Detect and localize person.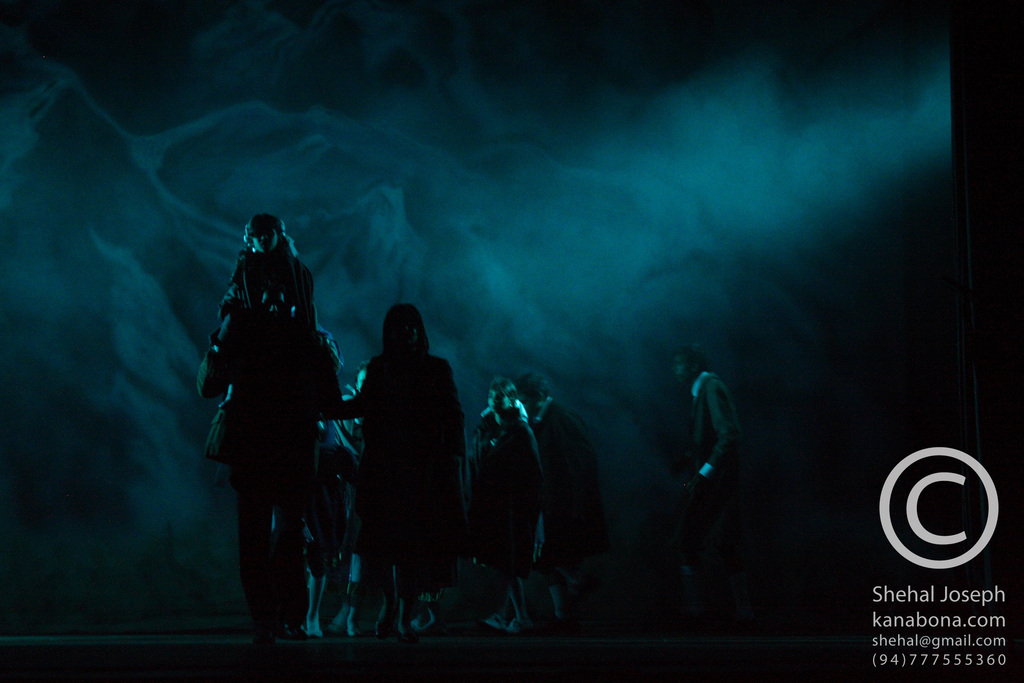
Localized at [517,370,598,638].
